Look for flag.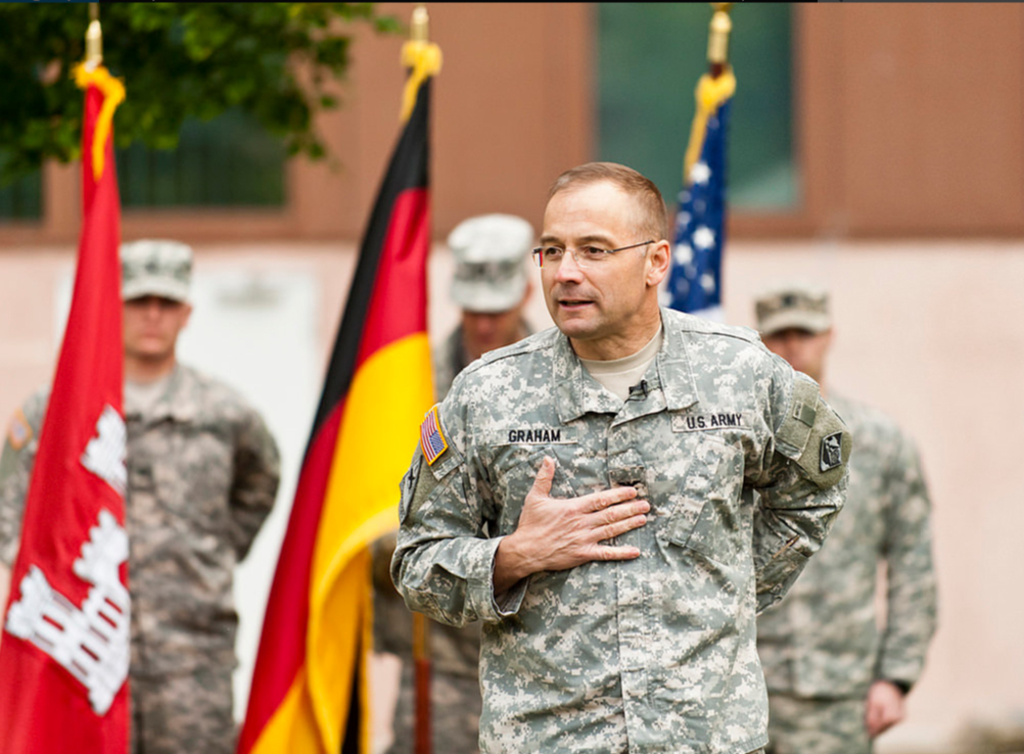
Found: bbox=[234, 31, 443, 752].
